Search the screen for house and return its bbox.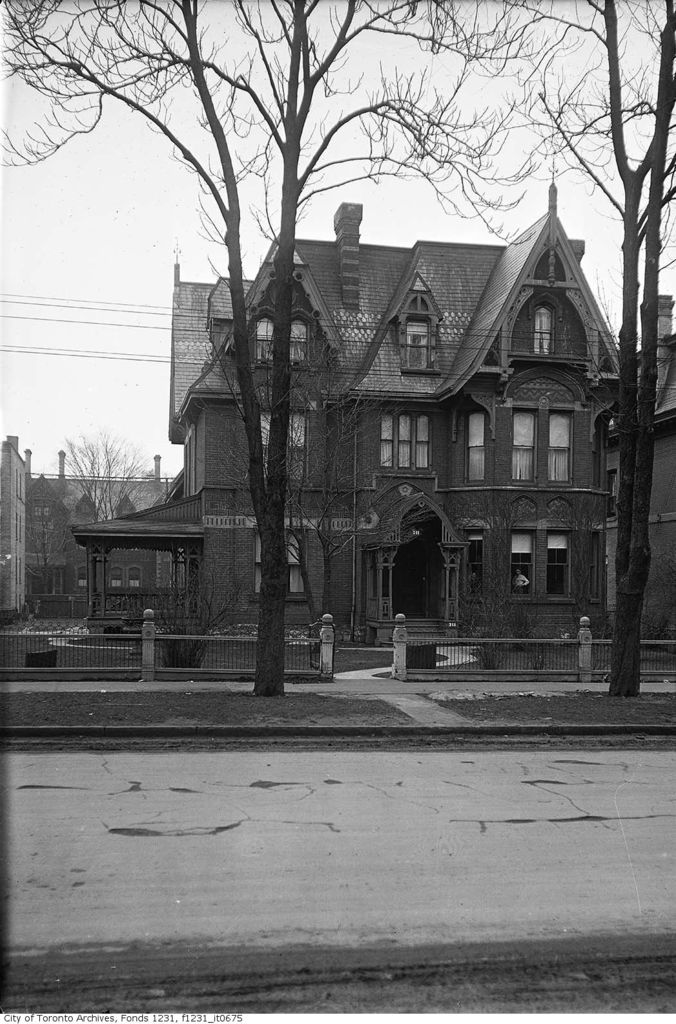
Found: 10 451 182 617.
